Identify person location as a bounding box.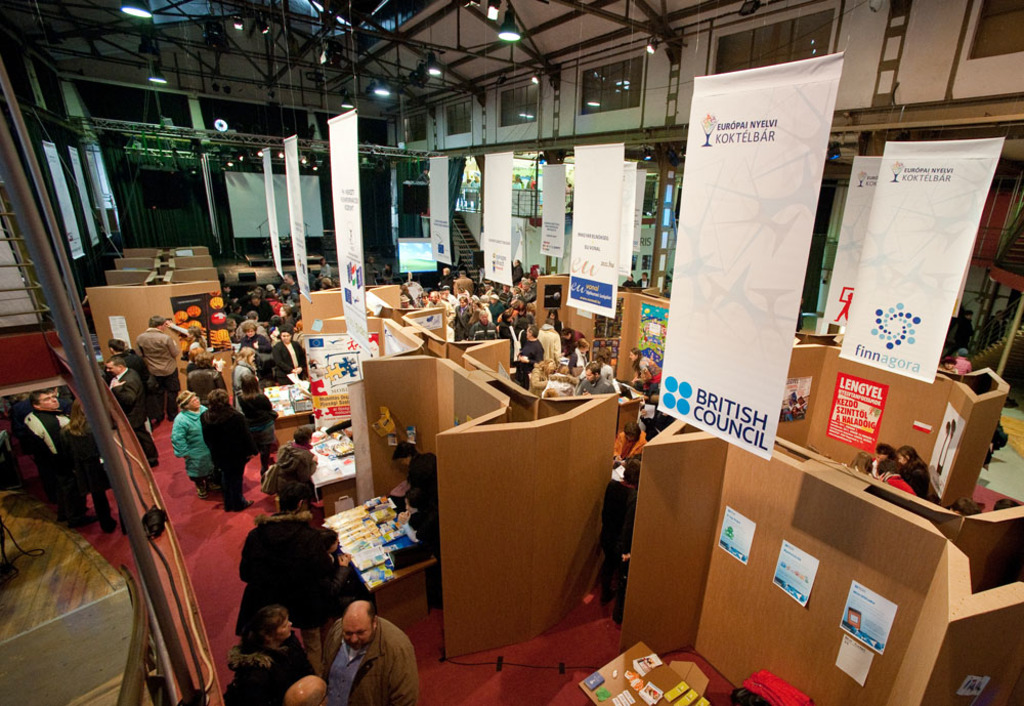
<region>236, 373, 273, 470</region>.
